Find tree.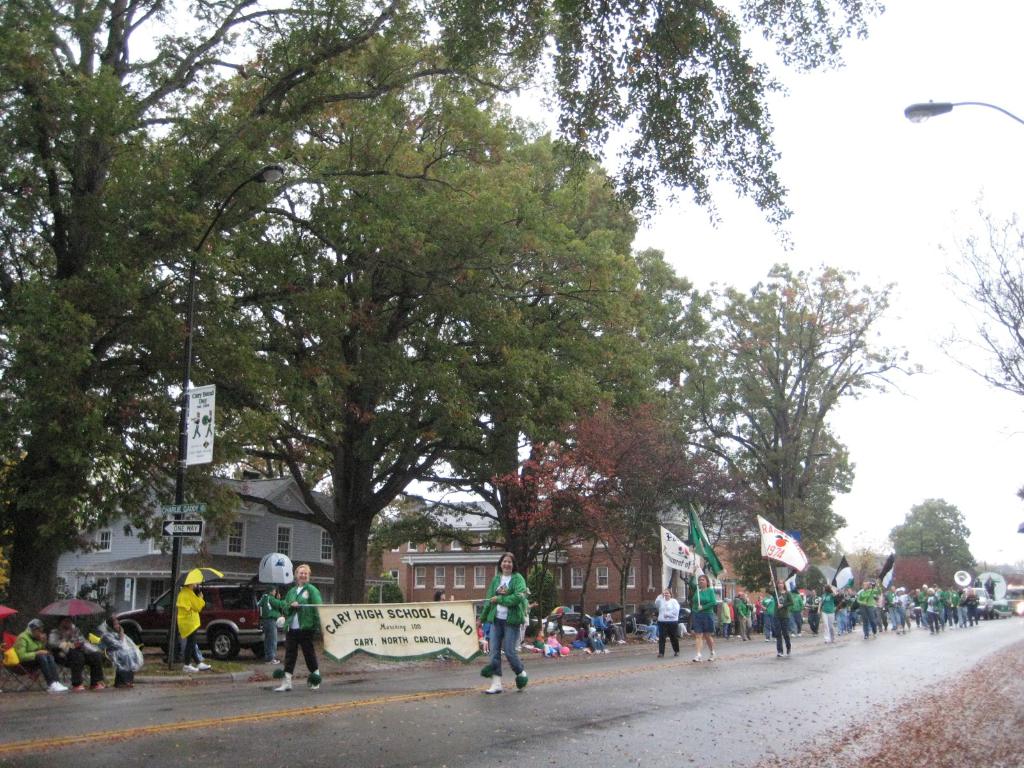
[890,498,980,573].
